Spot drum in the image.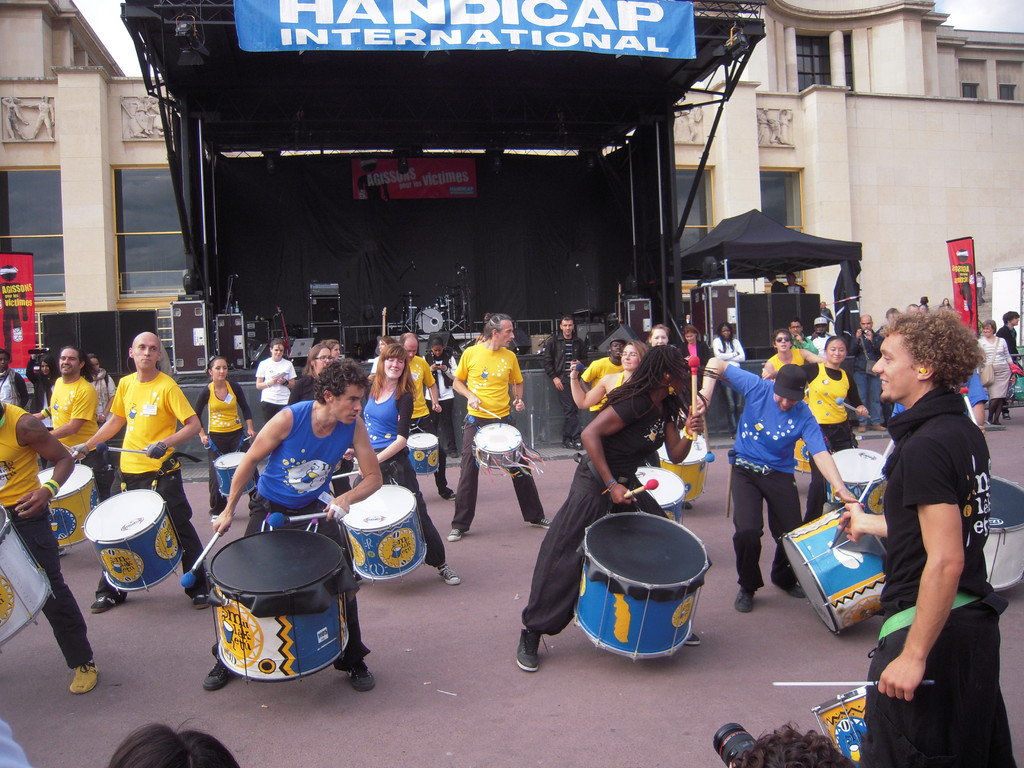
drum found at left=83, top=490, right=186, bottom=594.
